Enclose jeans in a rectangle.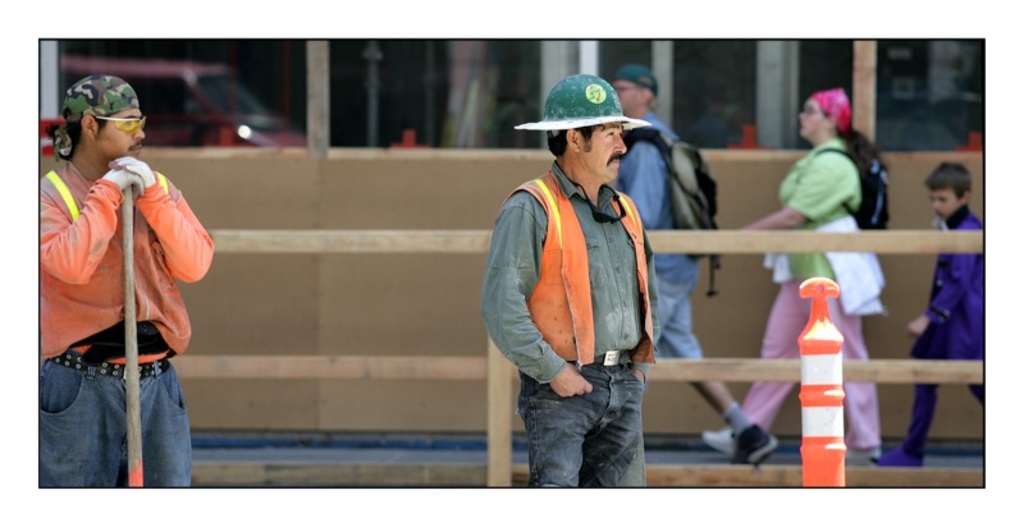
[left=653, top=285, right=704, bottom=353].
